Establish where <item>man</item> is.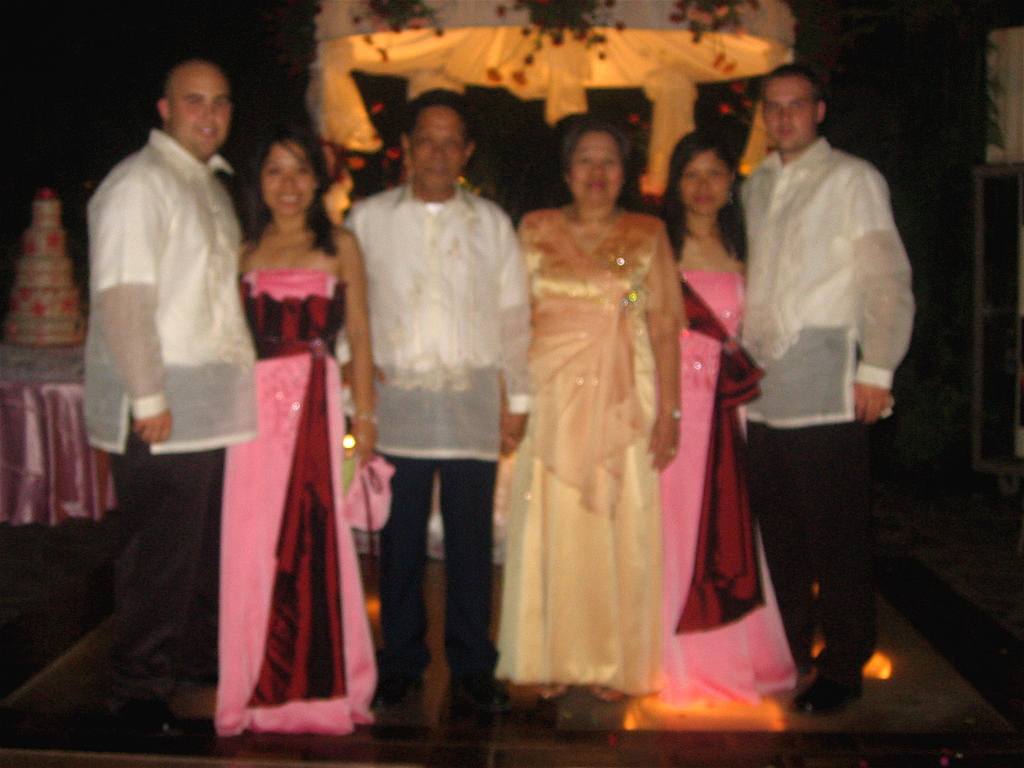
Established at l=731, t=65, r=918, b=718.
